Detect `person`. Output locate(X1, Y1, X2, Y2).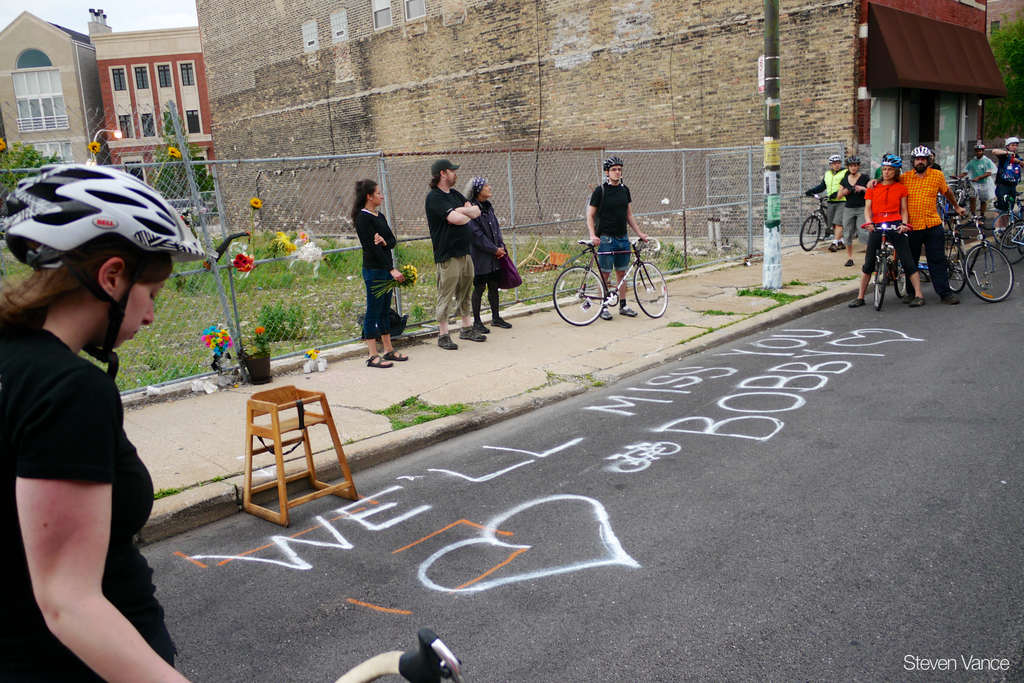
locate(359, 174, 410, 370).
